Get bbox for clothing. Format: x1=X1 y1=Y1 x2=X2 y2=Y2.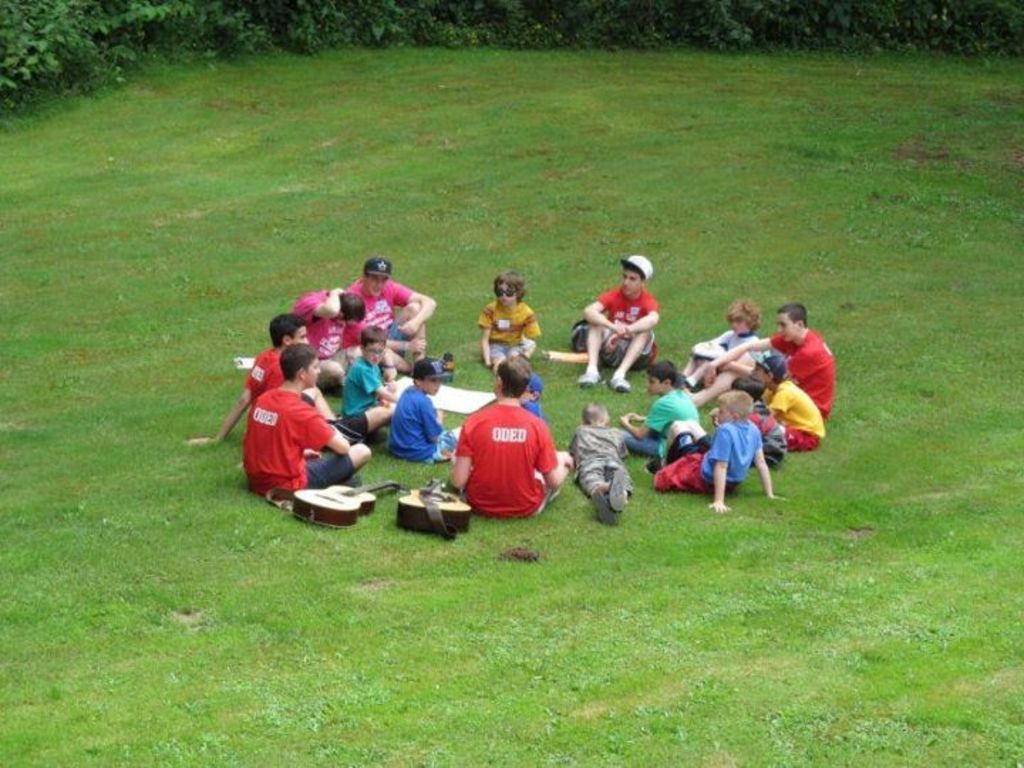
x1=338 y1=351 x2=383 y2=441.
